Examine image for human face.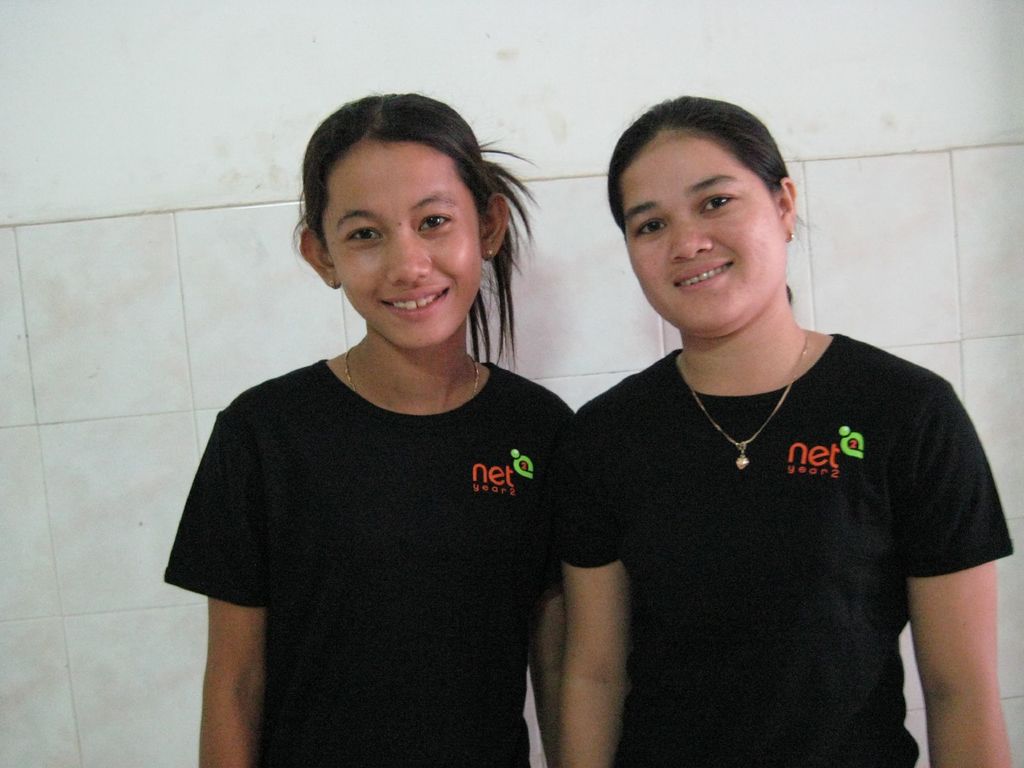
Examination result: l=618, t=130, r=787, b=340.
